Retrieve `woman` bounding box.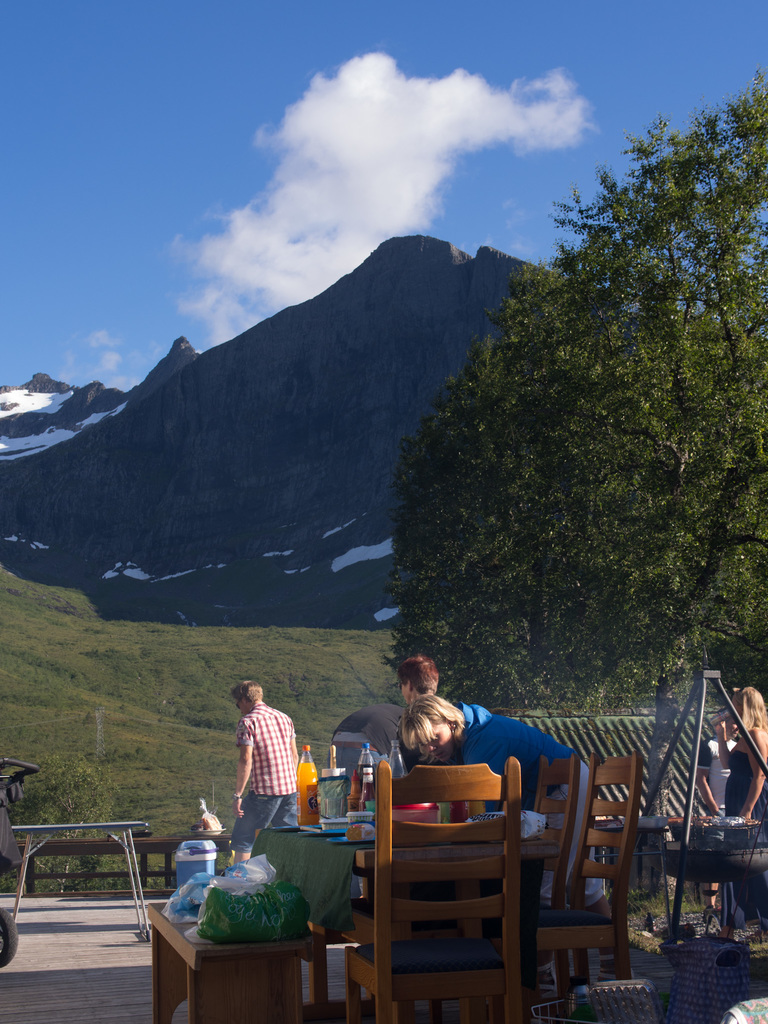
Bounding box: [left=398, top=692, right=631, bottom=1000].
